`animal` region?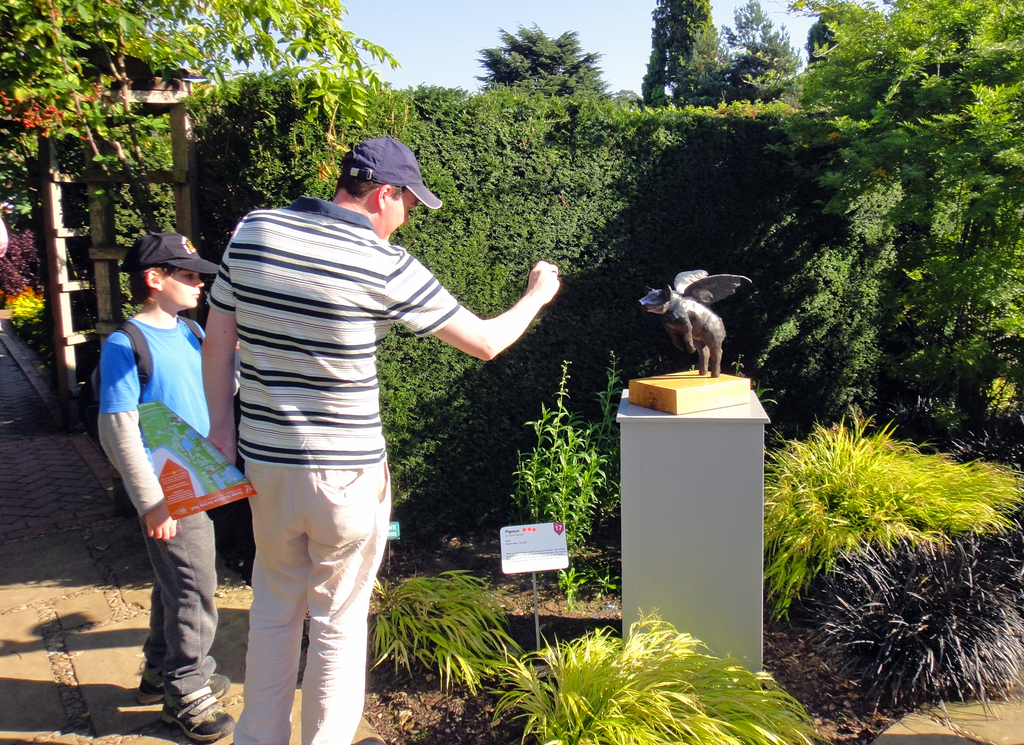
638:271:753:376
